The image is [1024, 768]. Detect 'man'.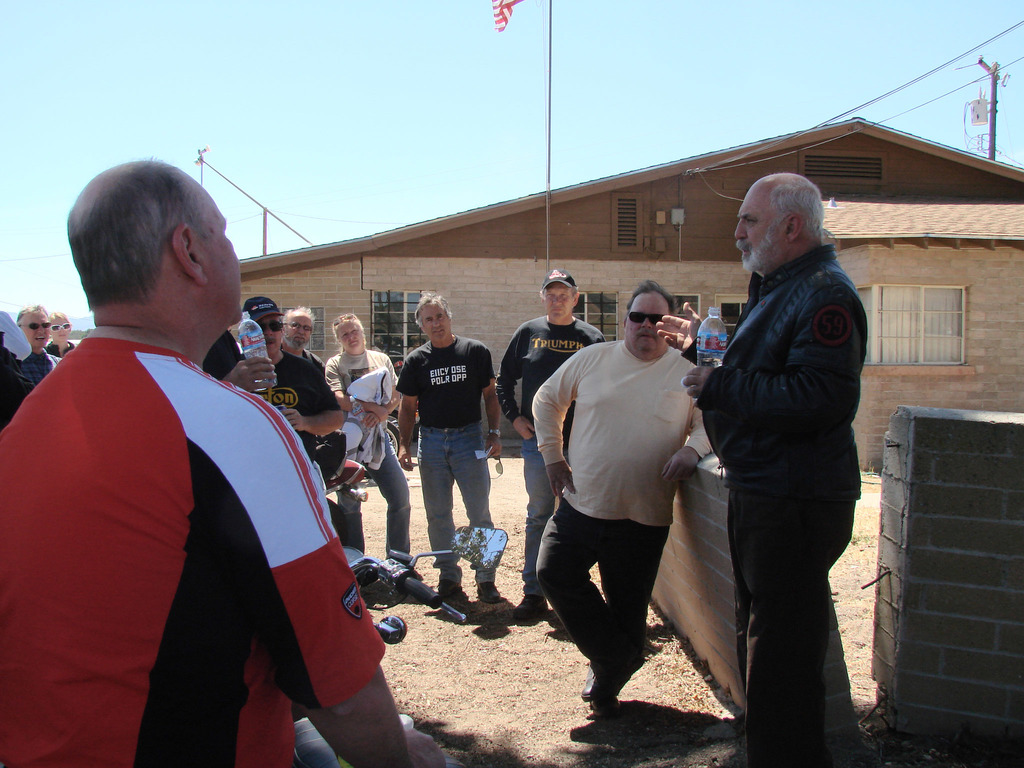
Detection: Rect(397, 284, 506, 605).
